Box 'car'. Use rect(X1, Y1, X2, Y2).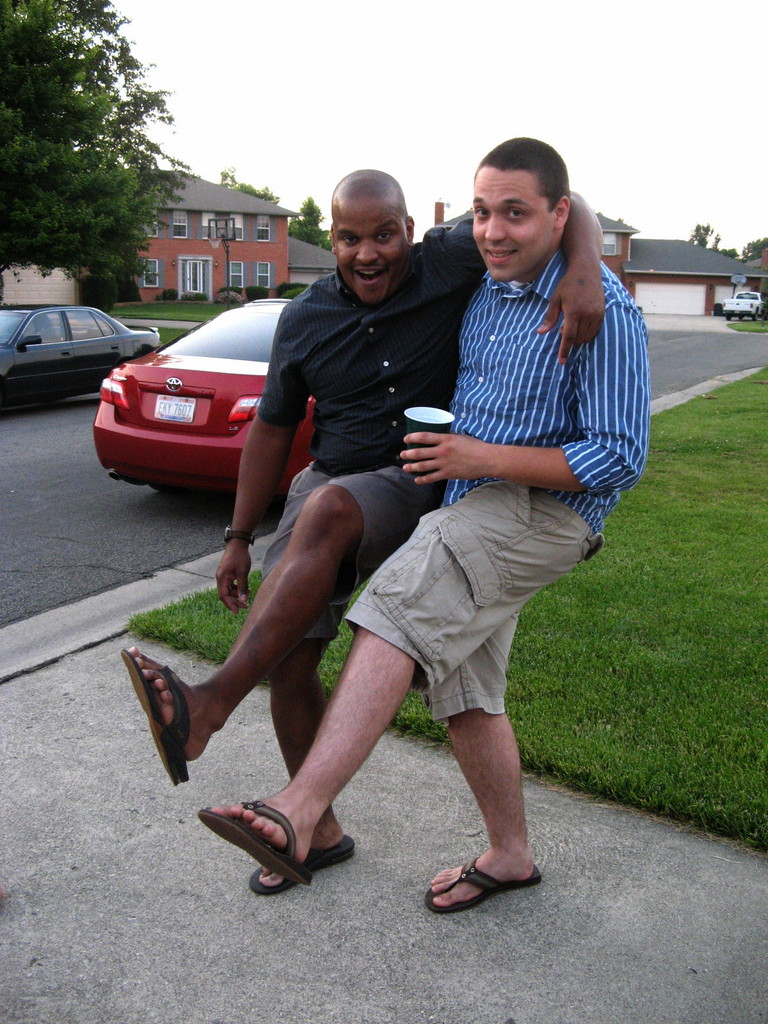
rect(0, 307, 157, 406).
